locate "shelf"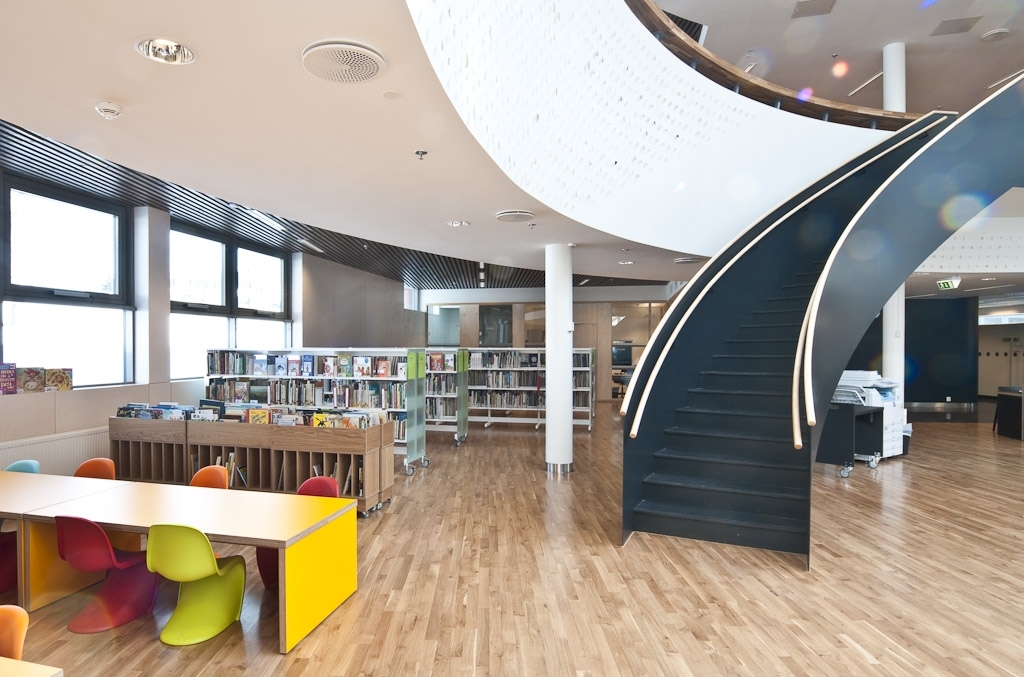
pyautogui.locateOnScreen(426, 351, 480, 445)
